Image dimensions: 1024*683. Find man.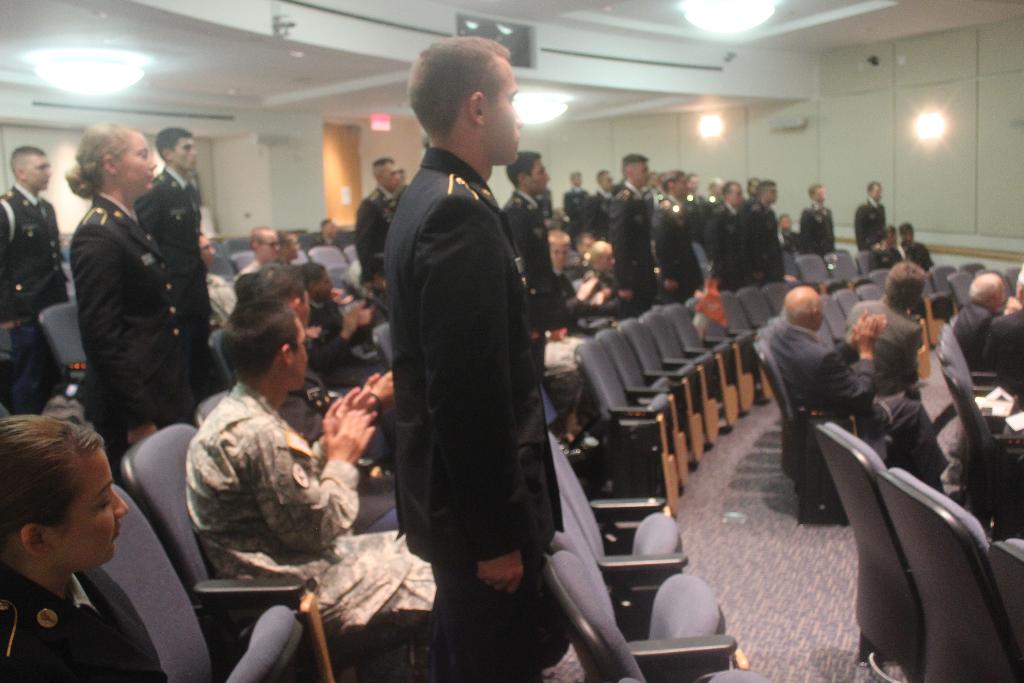
bbox=[588, 169, 611, 226].
